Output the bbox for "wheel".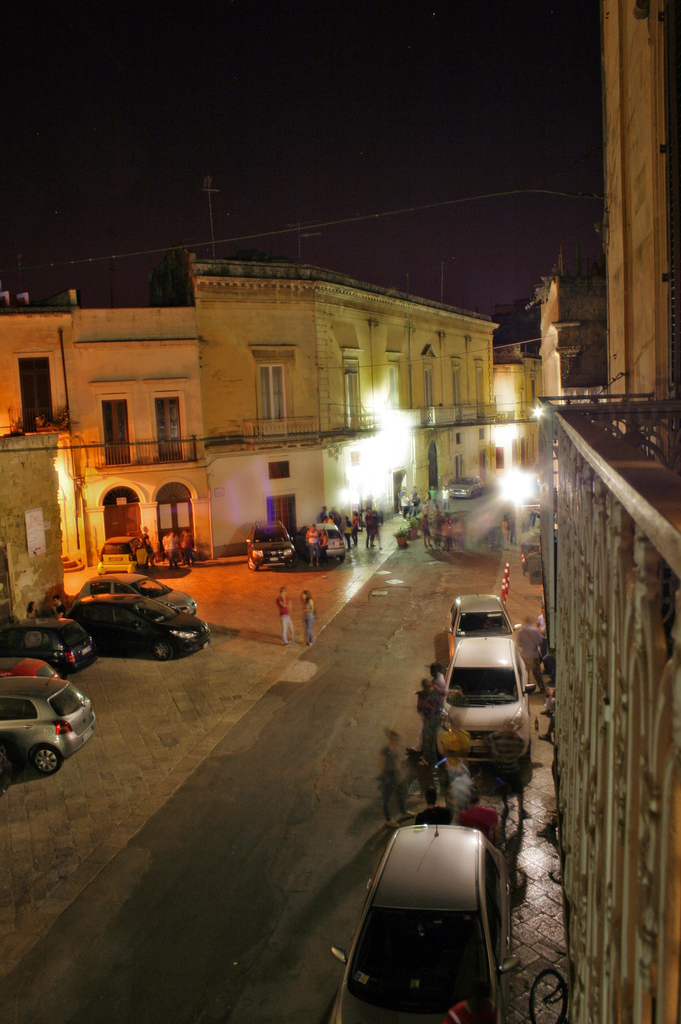
Rect(340, 553, 346, 560).
